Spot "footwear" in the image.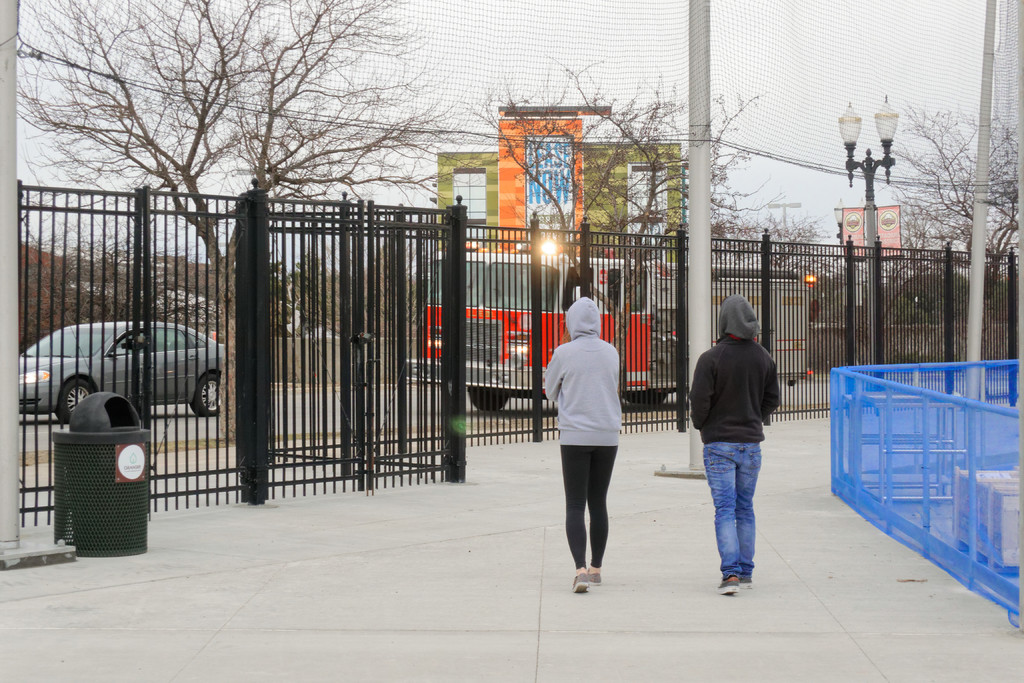
"footwear" found at <box>573,573,589,591</box>.
